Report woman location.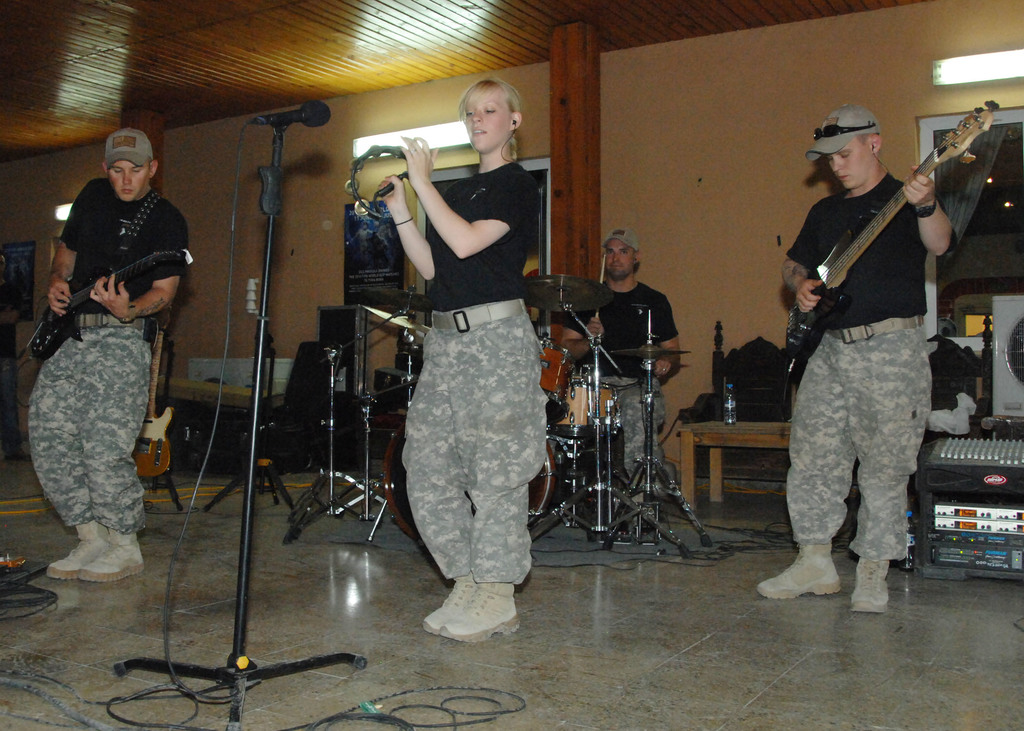
Report: <bbox>377, 74, 545, 647</bbox>.
